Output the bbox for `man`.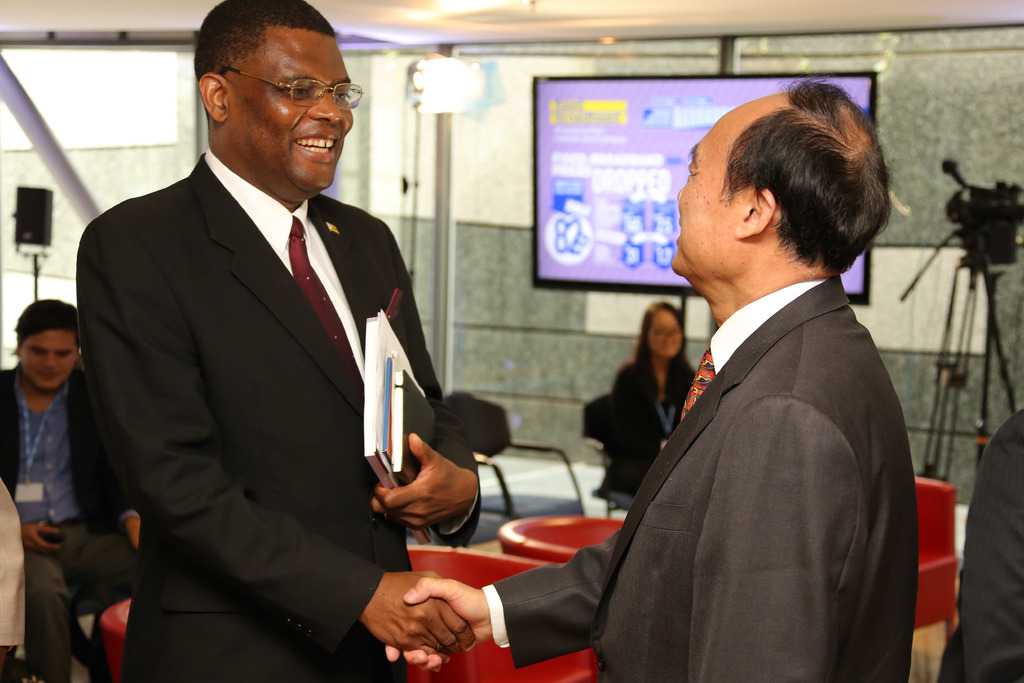
box=[60, 0, 491, 680].
